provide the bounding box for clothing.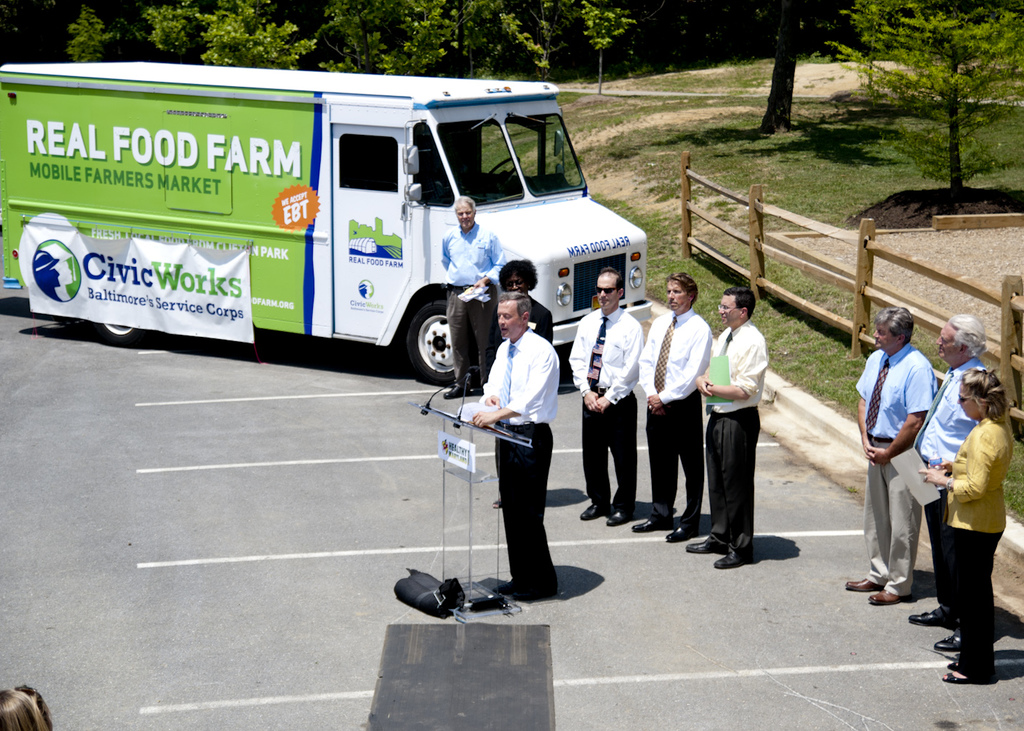
bbox(697, 317, 766, 560).
